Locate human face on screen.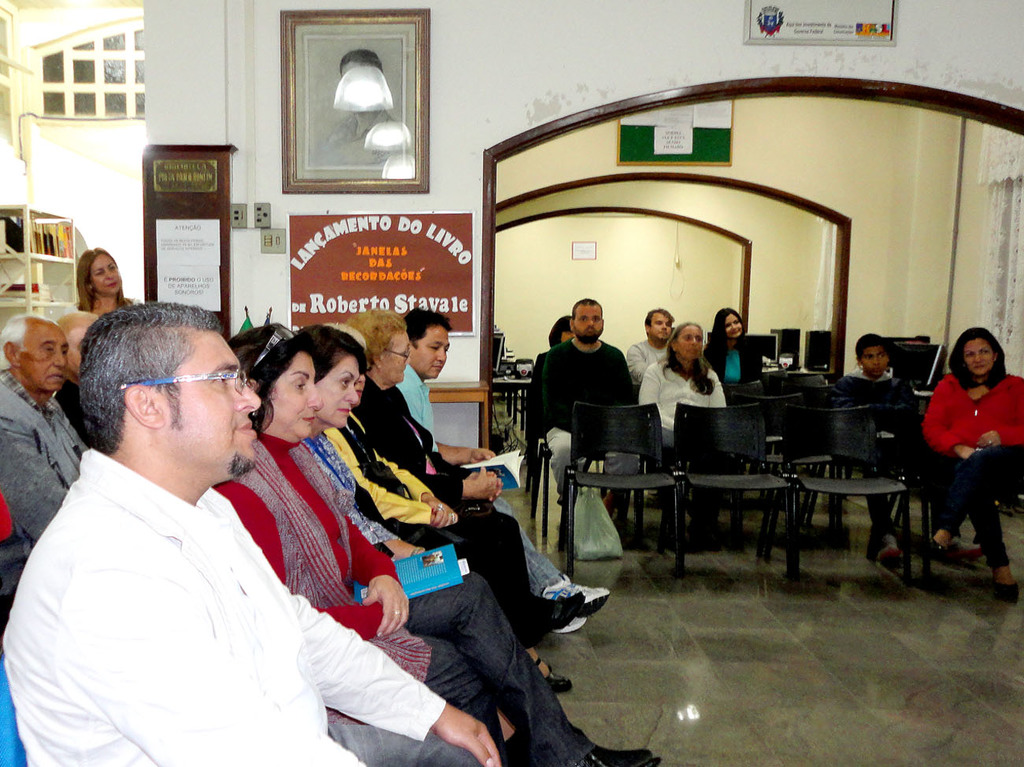
On screen at locate(359, 378, 365, 402).
